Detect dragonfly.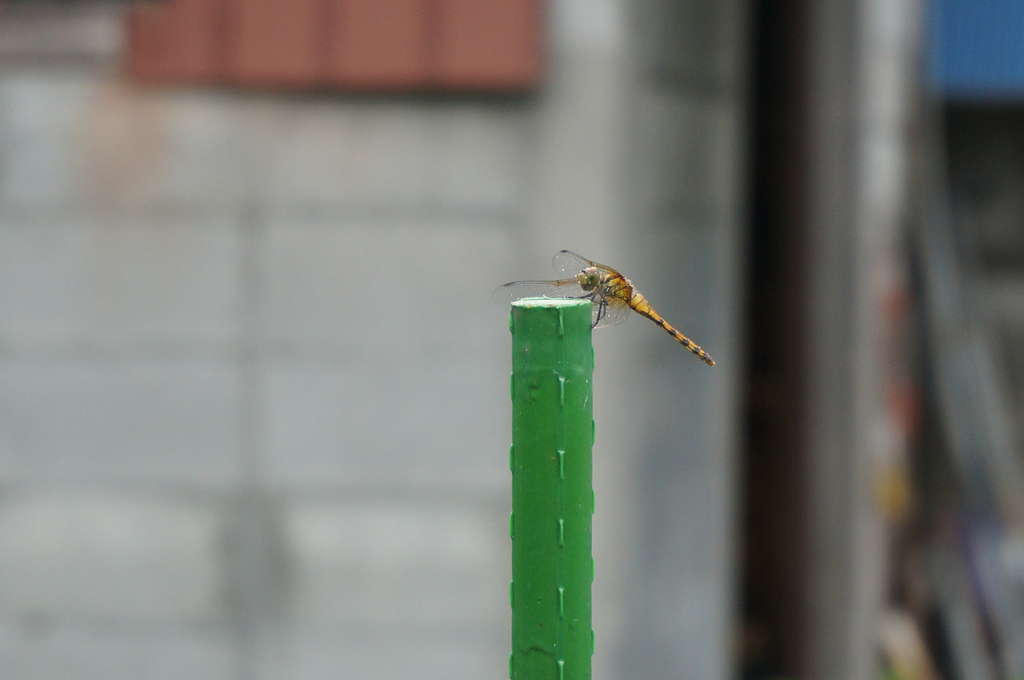
Detected at bbox=(493, 245, 717, 374).
